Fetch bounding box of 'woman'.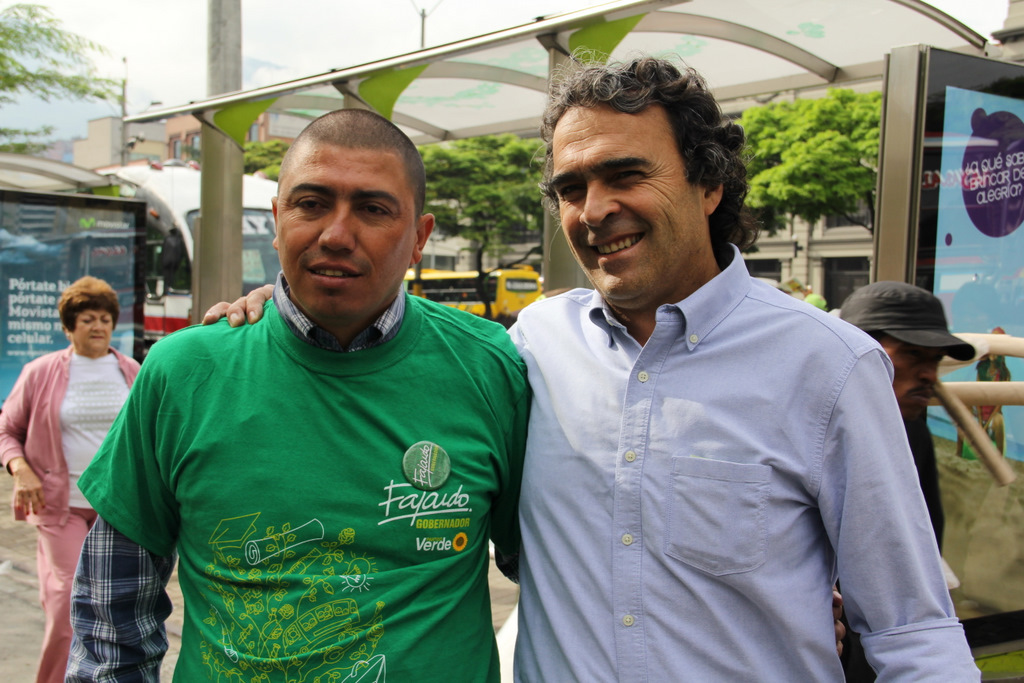
Bbox: Rect(6, 271, 140, 658).
